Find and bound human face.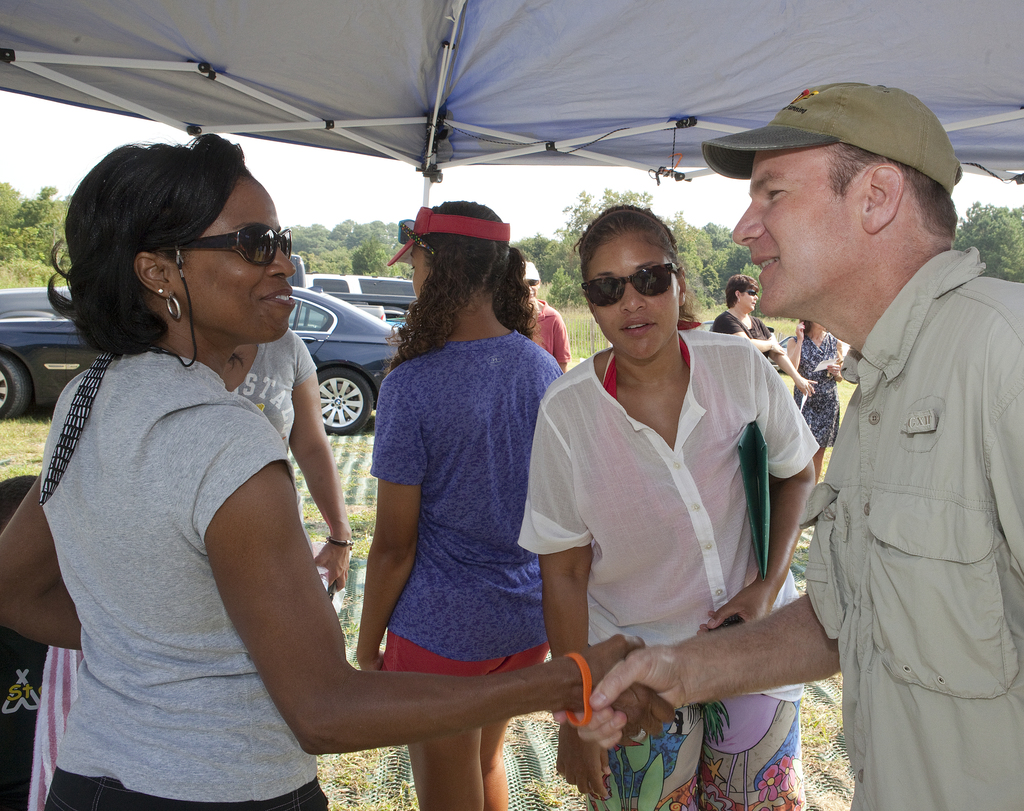
Bound: 742:284:758:311.
